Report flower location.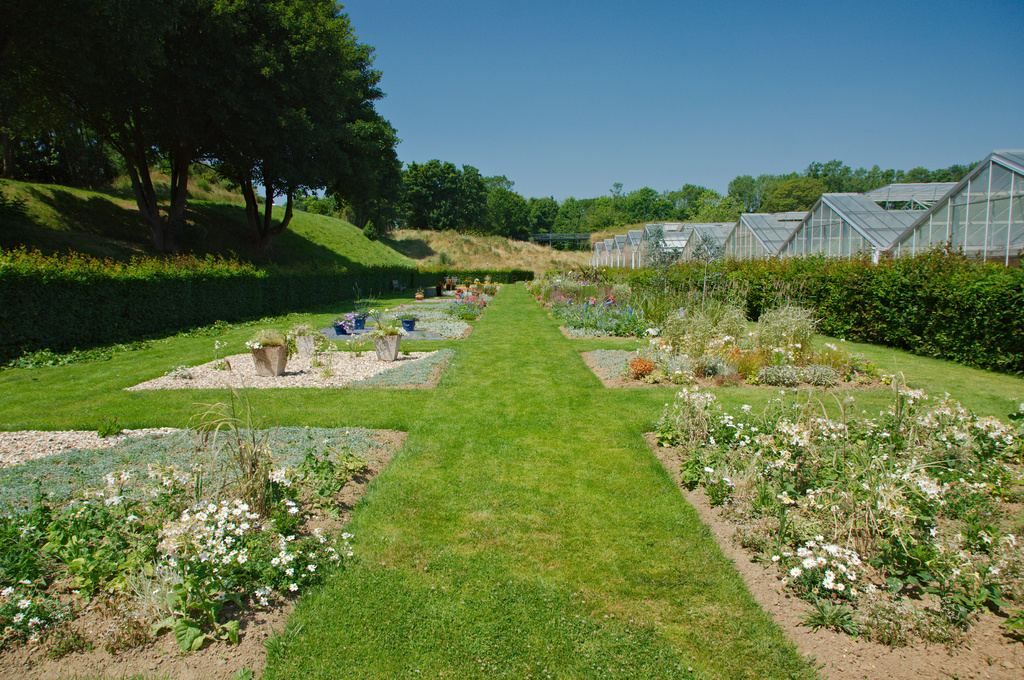
Report: box(15, 599, 29, 609).
